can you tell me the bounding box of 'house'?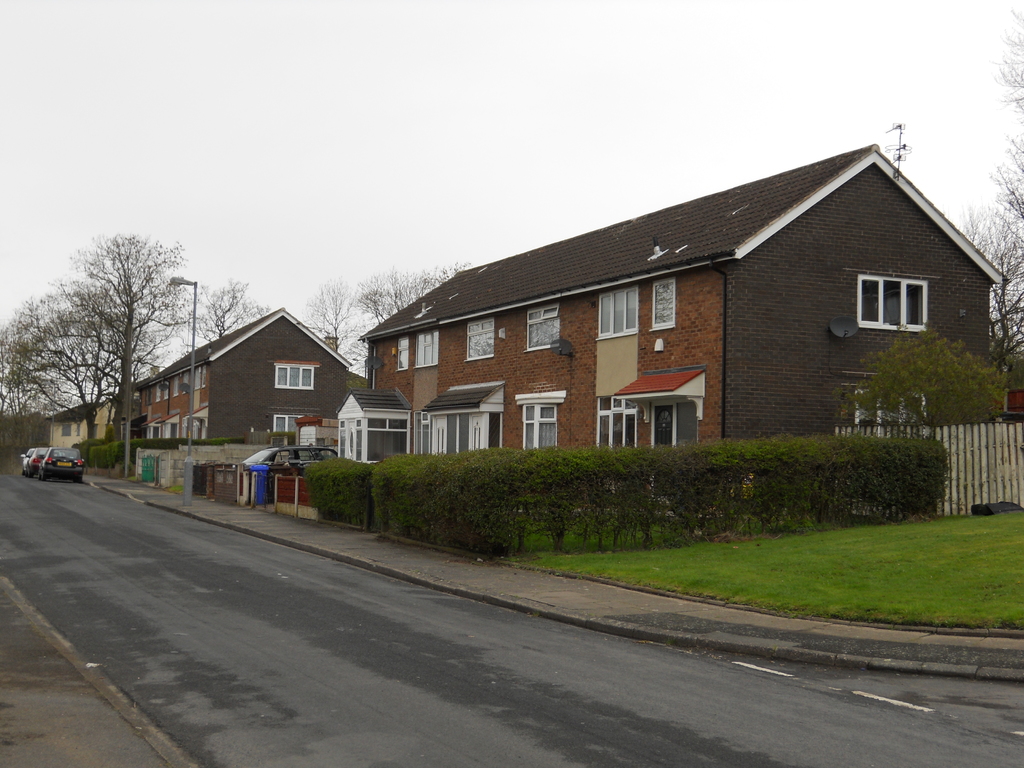
[x1=45, y1=397, x2=115, y2=449].
